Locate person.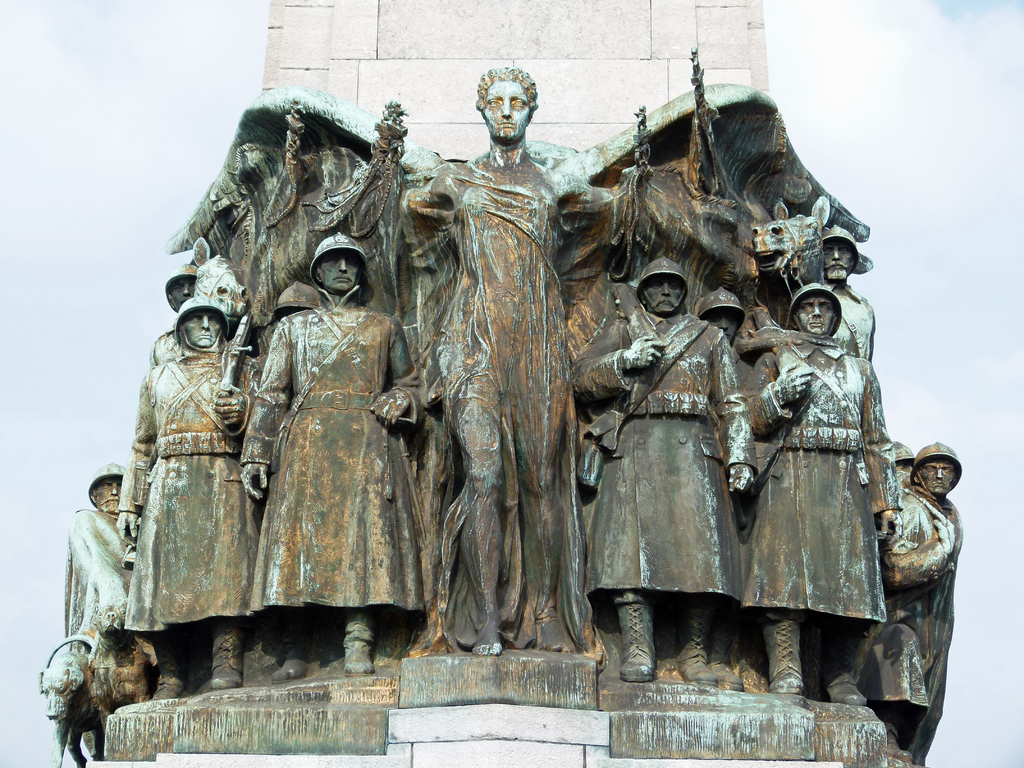
Bounding box: x1=150, y1=243, x2=212, y2=362.
